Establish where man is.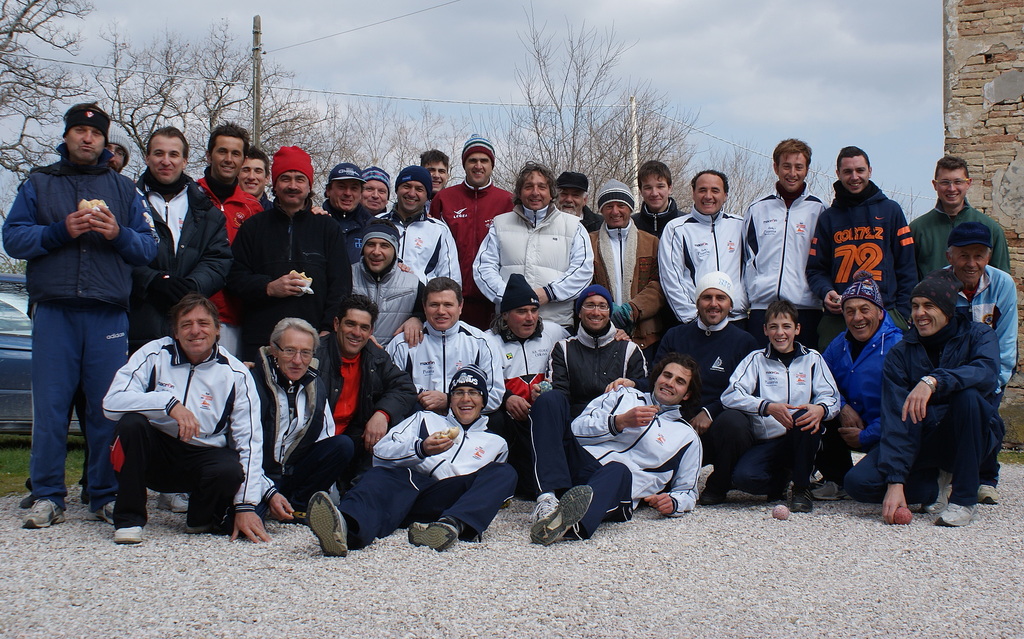
Established at left=735, top=135, right=846, bottom=332.
